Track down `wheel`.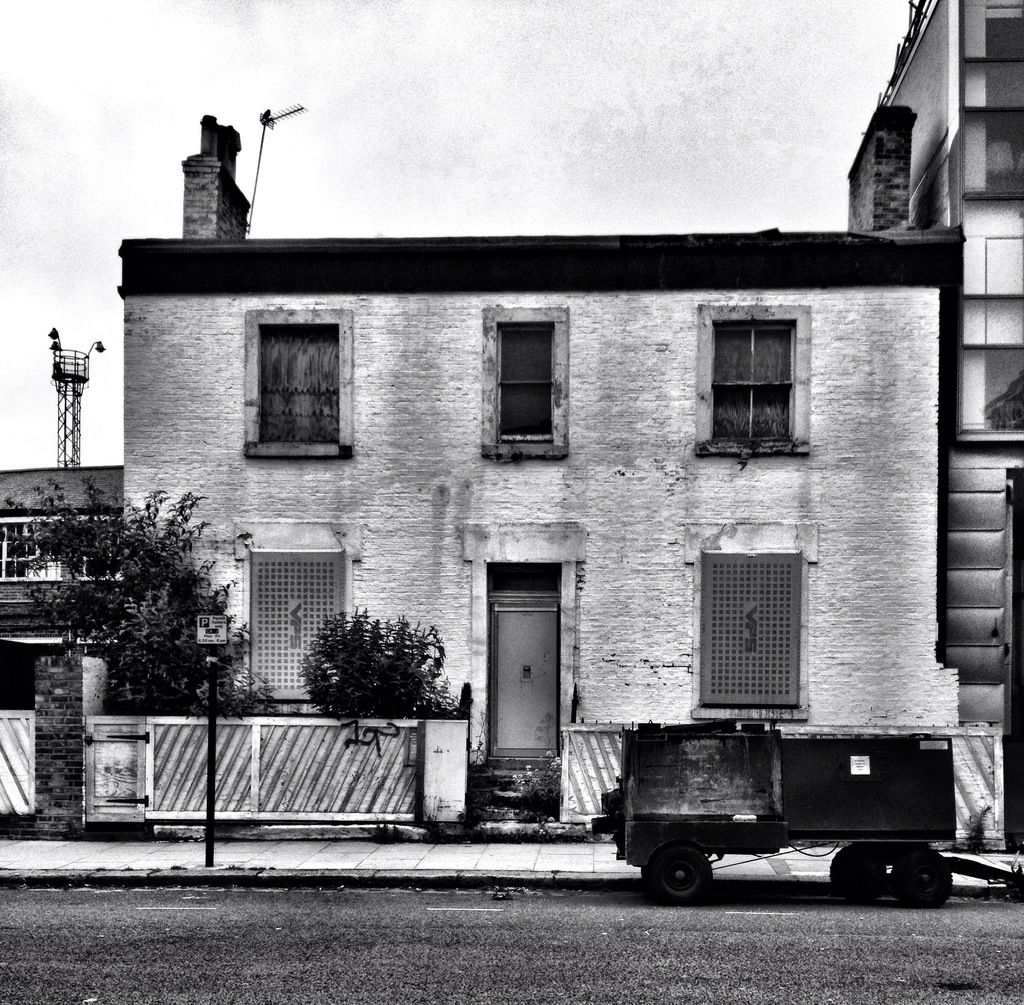
Tracked to [896,846,959,904].
